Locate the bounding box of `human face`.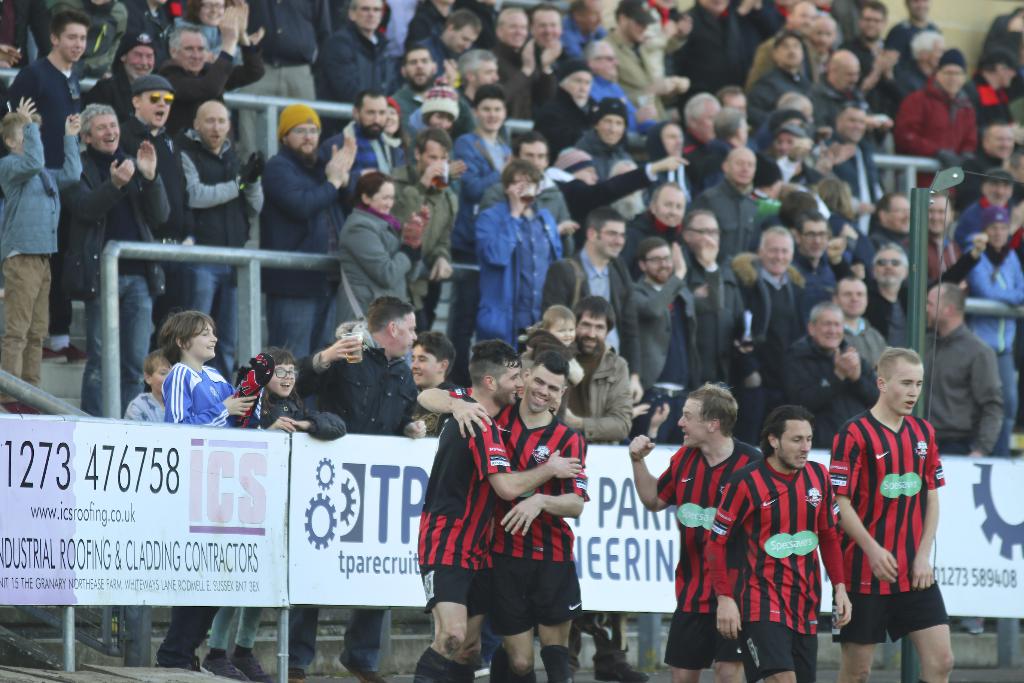
Bounding box: Rect(353, 0, 383, 29).
